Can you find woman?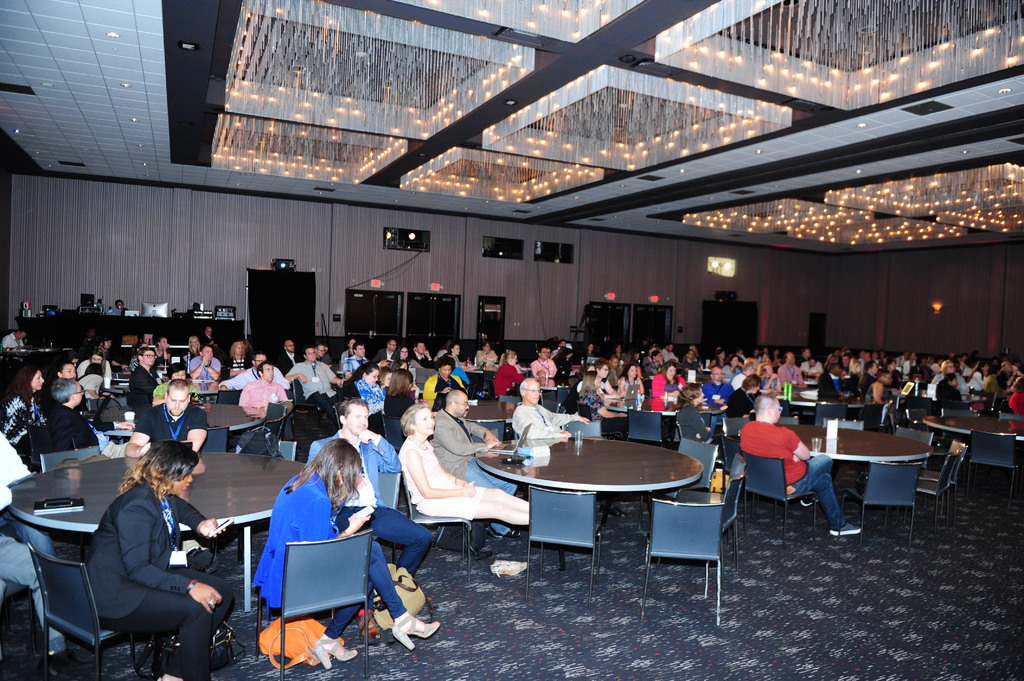
Yes, bounding box: <box>690,344,698,357</box>.
